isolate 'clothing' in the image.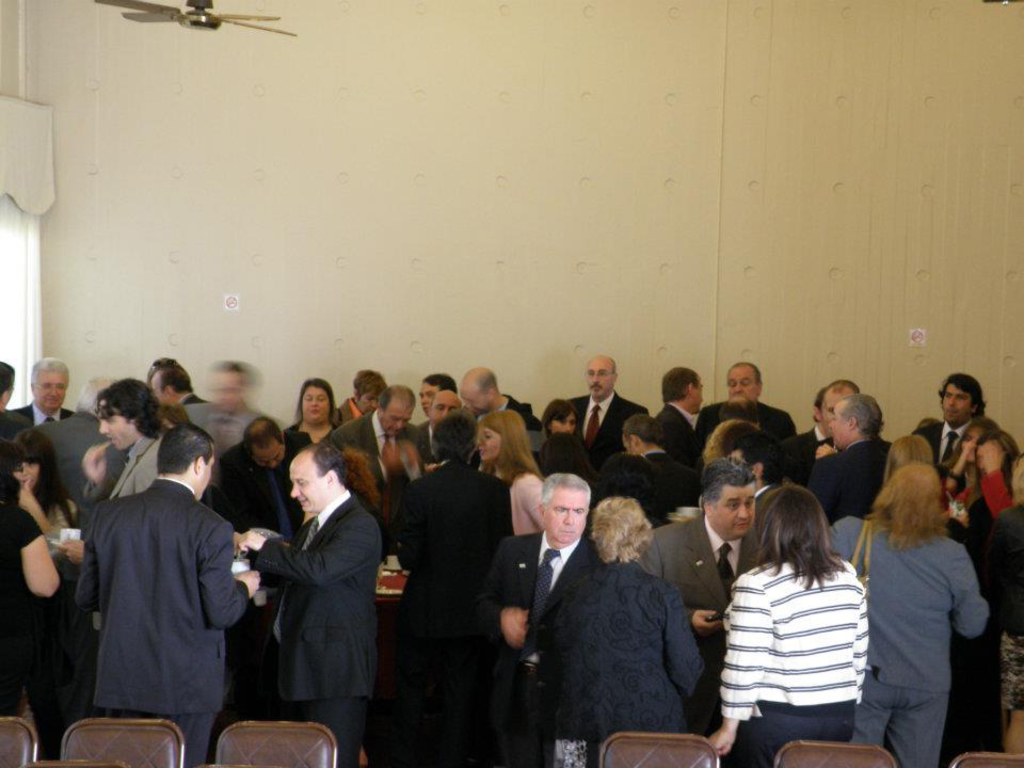
Isolated region: (x1=276, y1=407, x2=346, y2=447).
